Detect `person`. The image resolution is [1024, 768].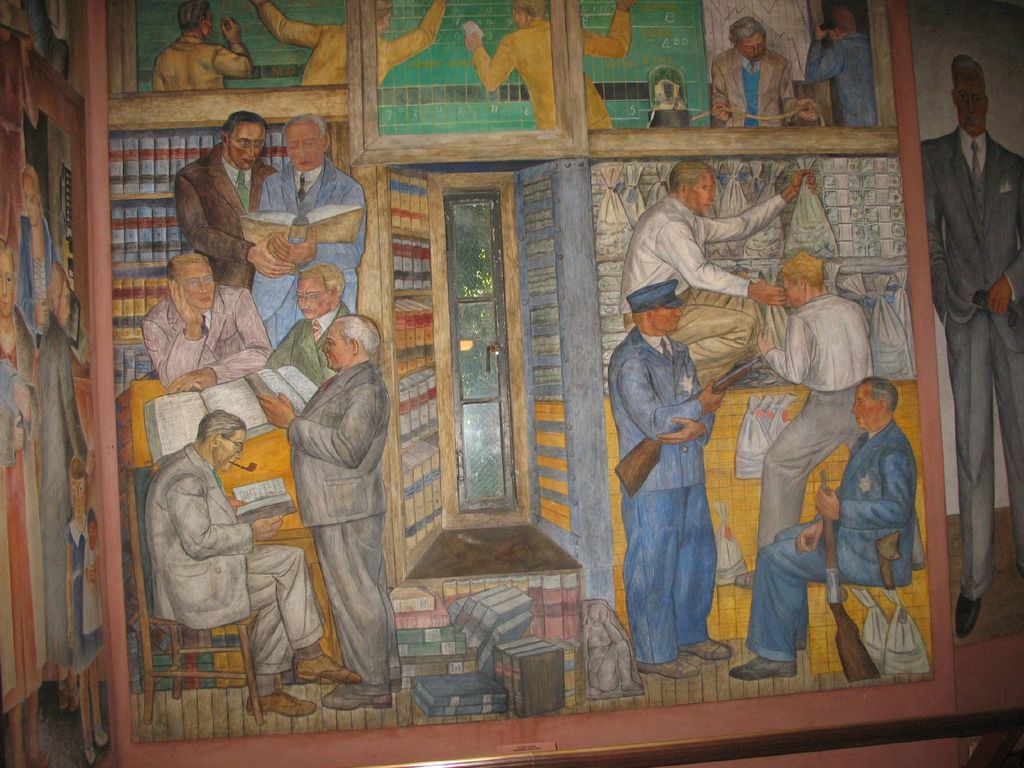
(x1=247, y1=0, x2=445, y2=89).
